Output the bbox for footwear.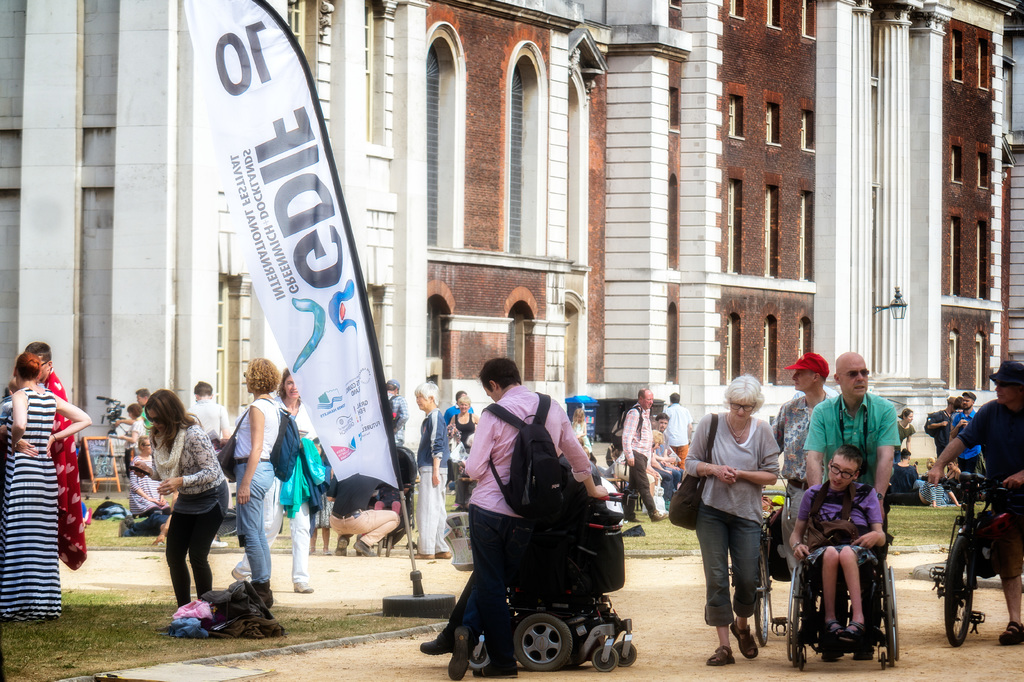
[left=440, top=551, right=451, bottom=557].
